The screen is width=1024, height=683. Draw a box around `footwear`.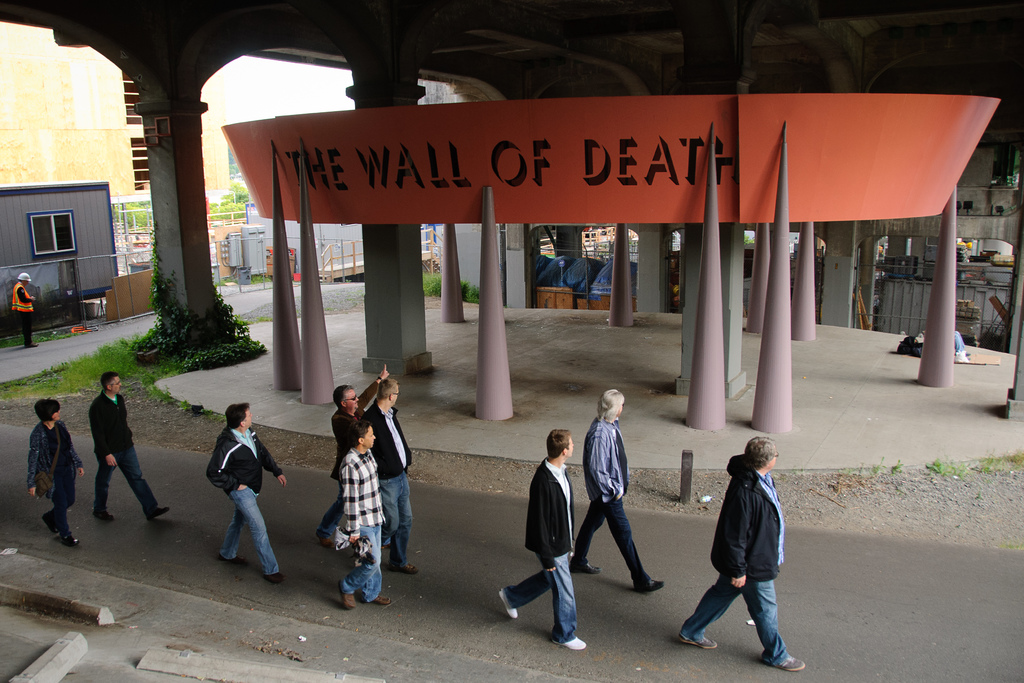
pyautogui.locateOnScreen(403, 559, 422, 577).
